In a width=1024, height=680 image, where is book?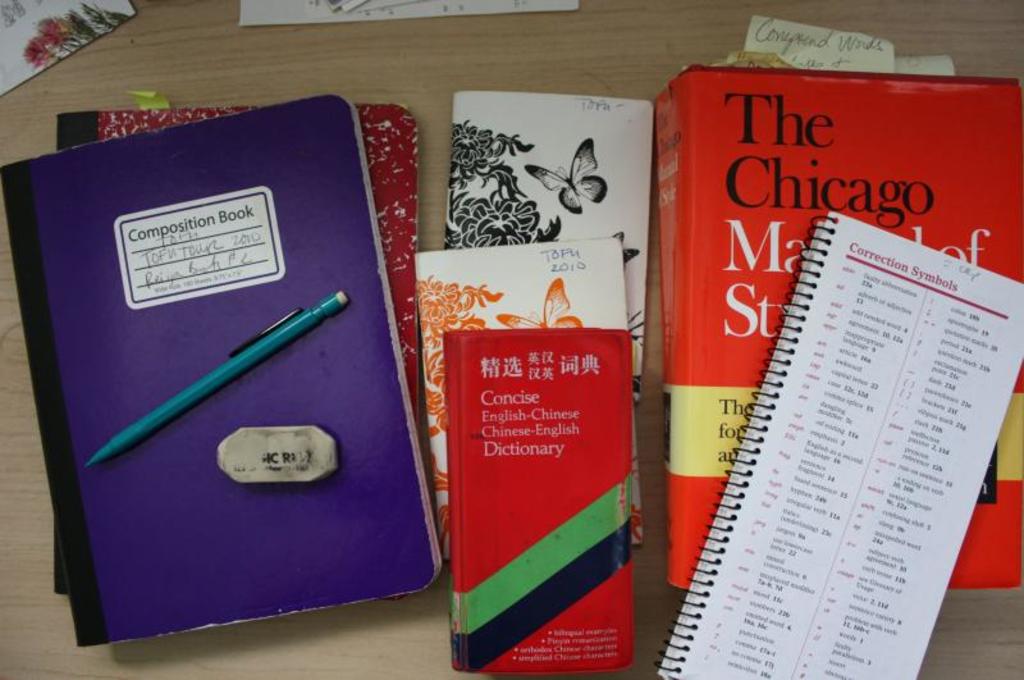
Rect(663, 60, 1023, 594).
